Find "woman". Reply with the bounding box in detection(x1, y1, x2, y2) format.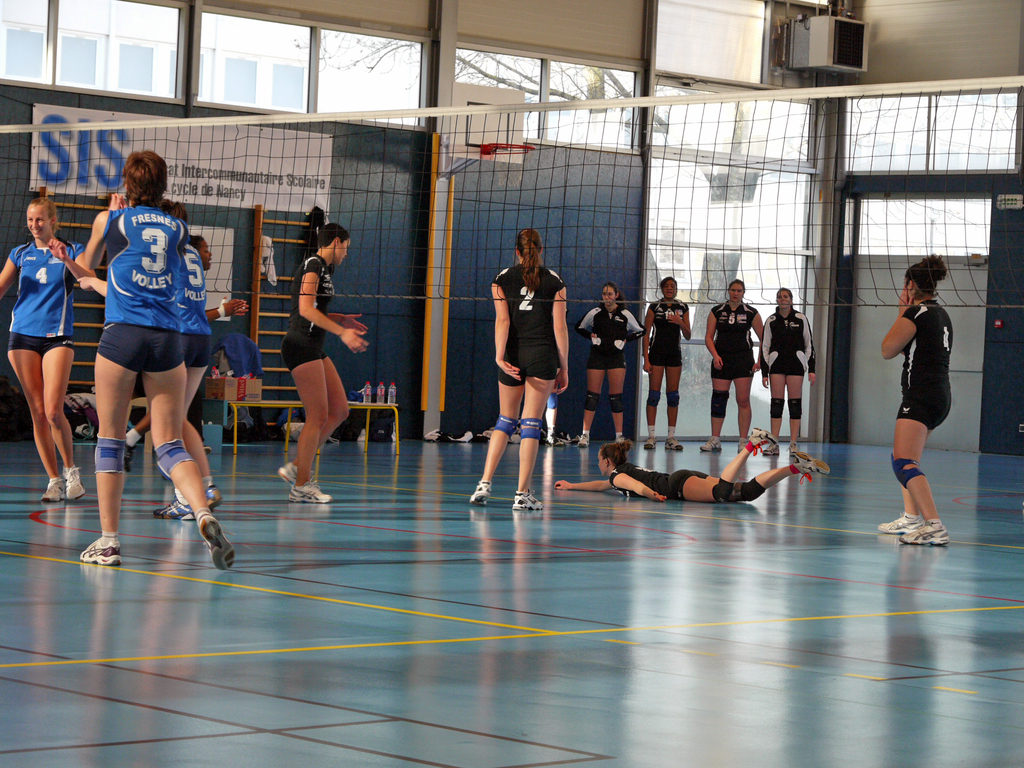
detection(551, 424, 833, 503).
